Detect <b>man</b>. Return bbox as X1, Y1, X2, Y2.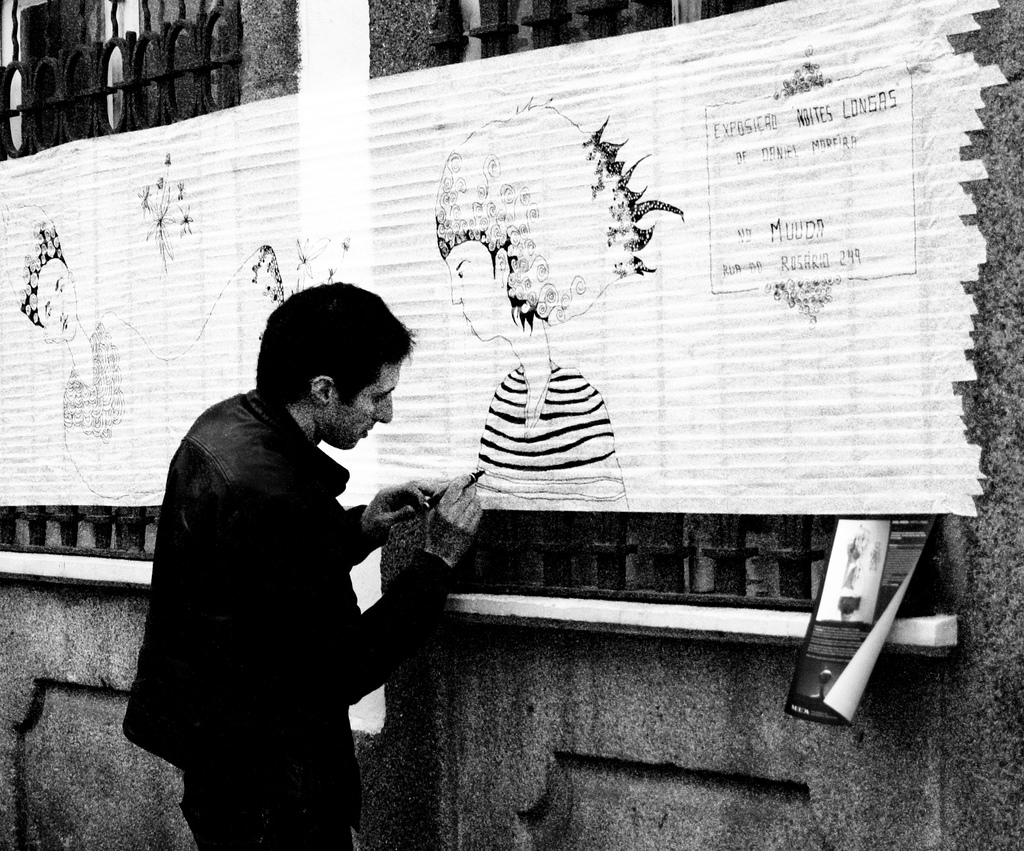
131, 274, 465, 839.
